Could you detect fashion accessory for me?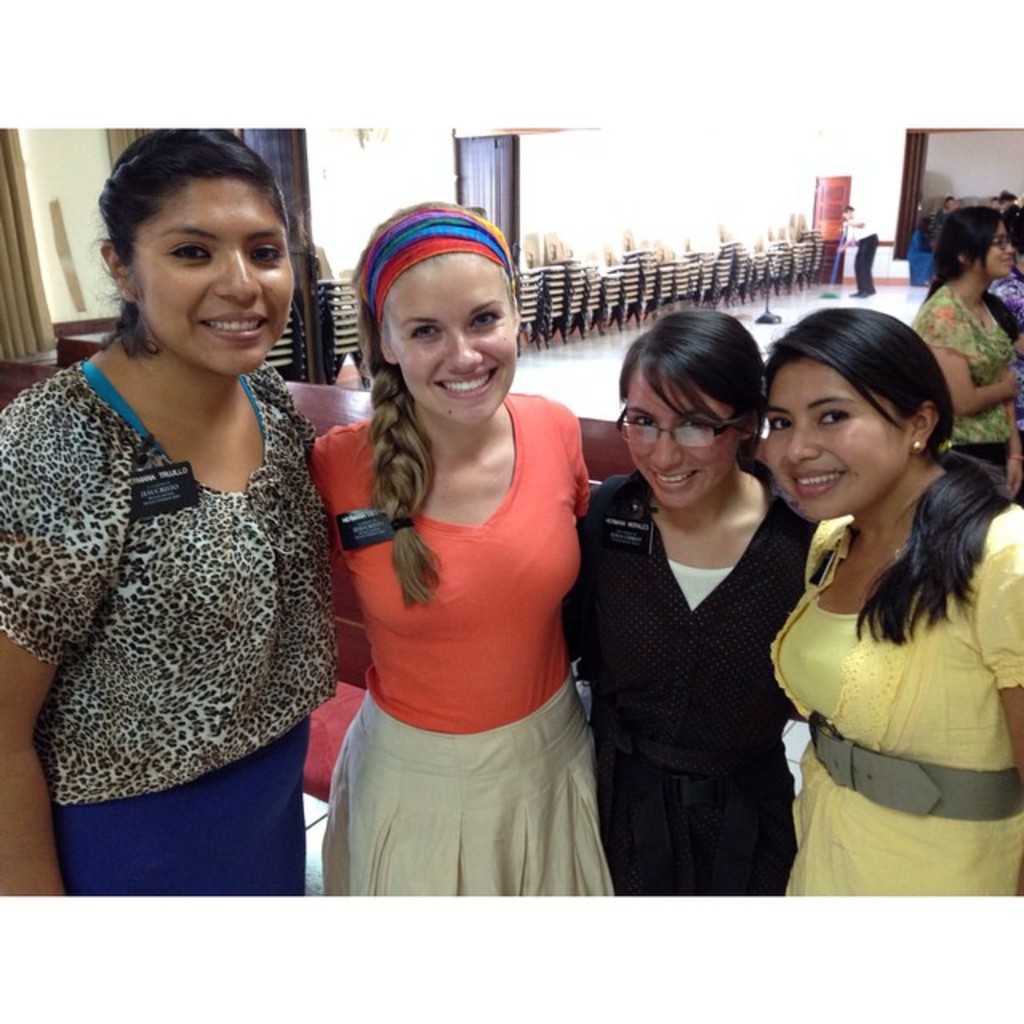
Detection result: (left=931, top=422, right=962, bottom=454).
